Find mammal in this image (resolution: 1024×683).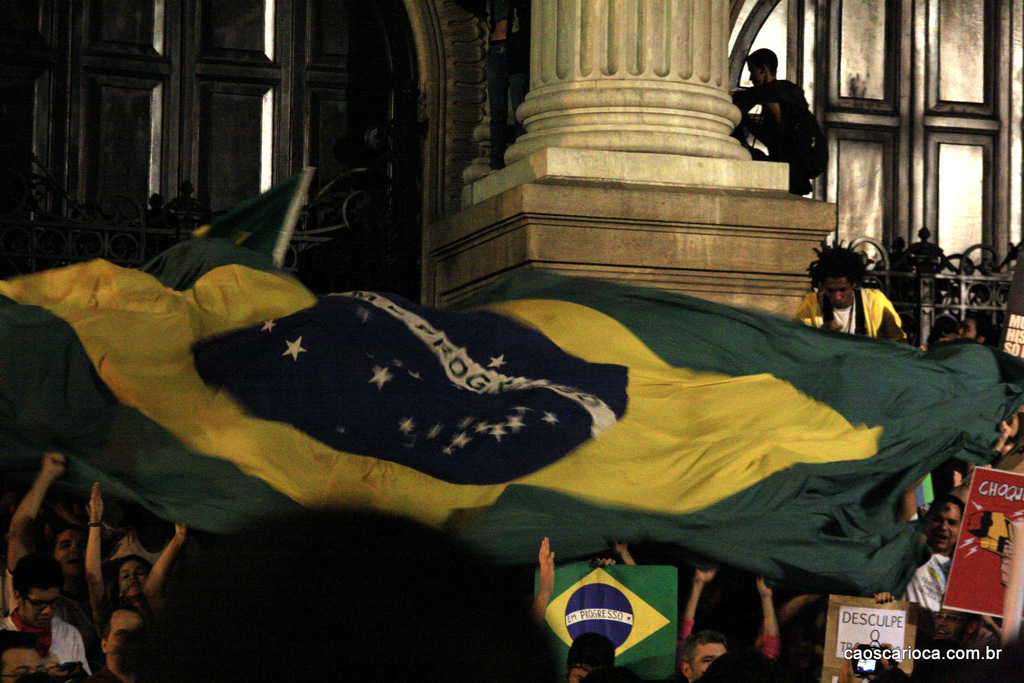
(x1=0, y1=549, x2=92, y2=682).
